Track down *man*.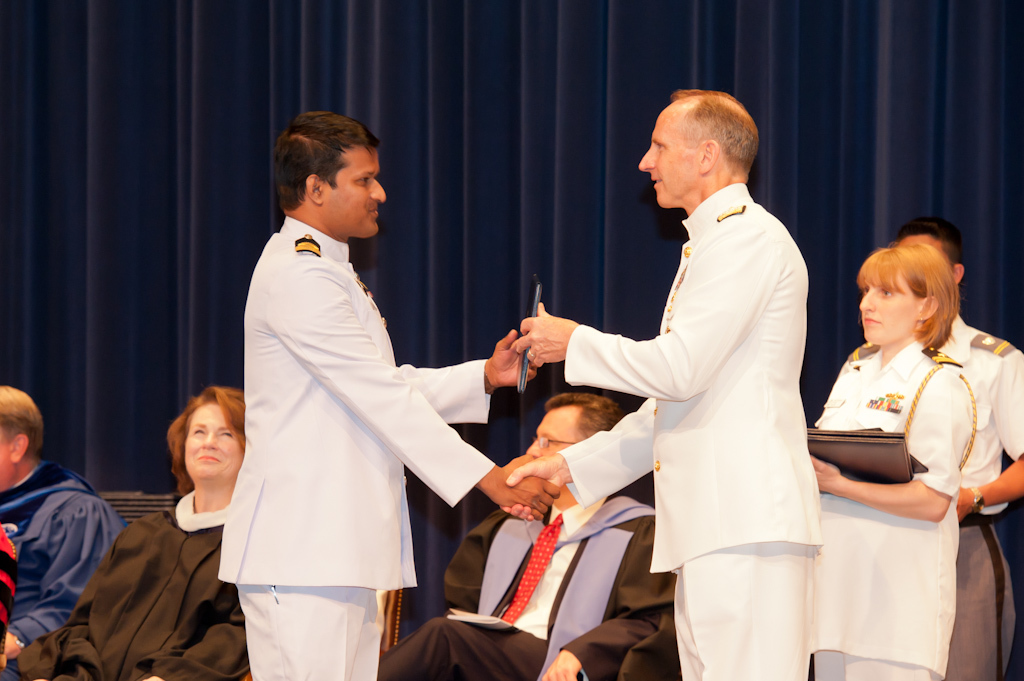
Tracked to l=219, t=97, r=521, b=664.
